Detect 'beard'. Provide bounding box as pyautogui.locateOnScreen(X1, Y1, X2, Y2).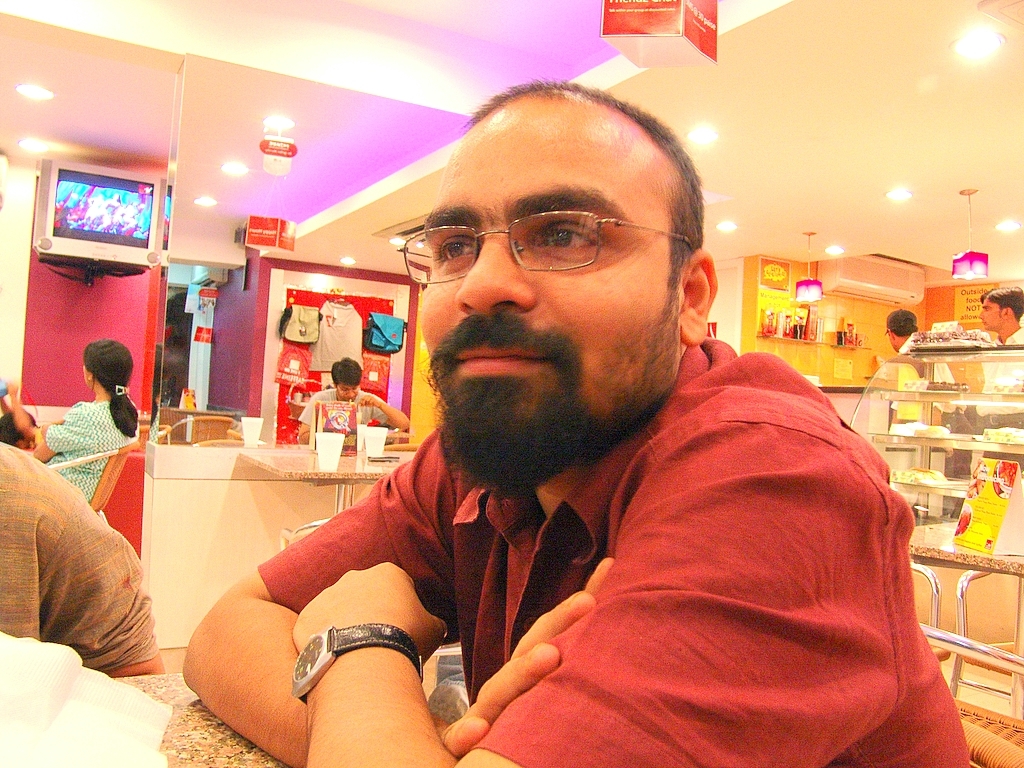
pyautogui.locateOnScreen(407, 247, 674, 458).
